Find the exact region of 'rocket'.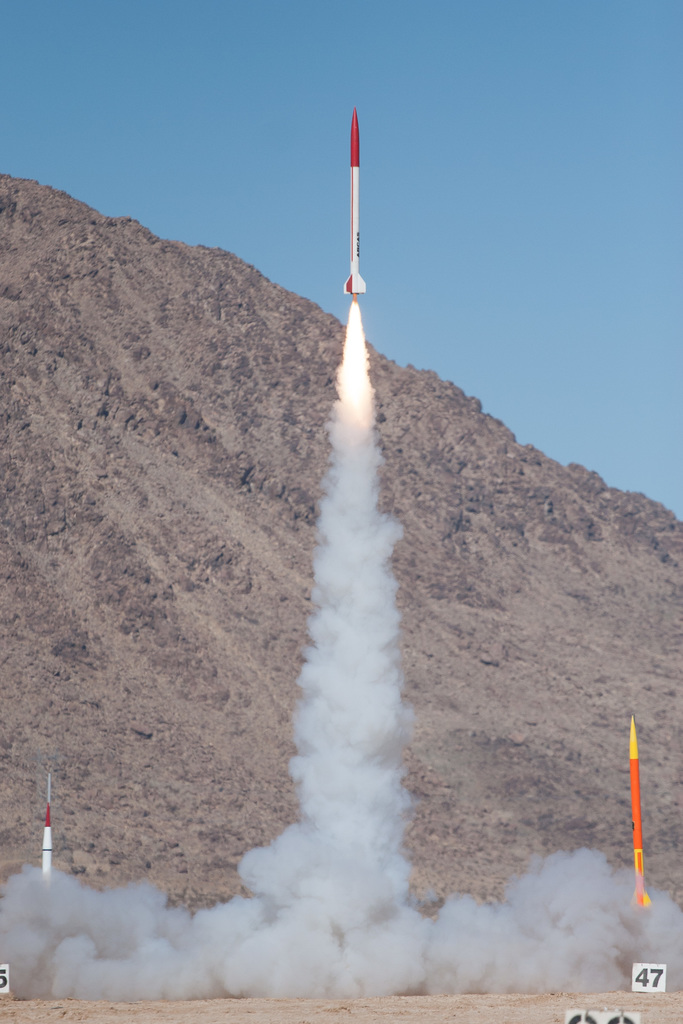
Exact region: BBox(41, 806, 50, 871).
